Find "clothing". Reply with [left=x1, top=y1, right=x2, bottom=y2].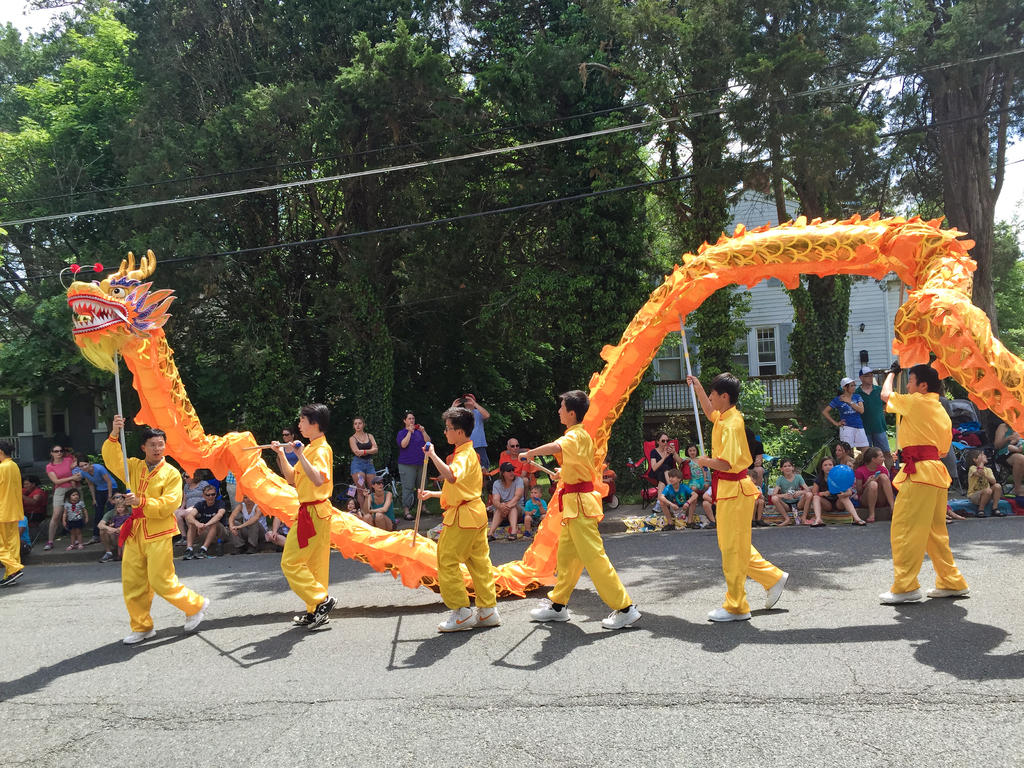
[left=96, top=433, right=204, bottom=639].
